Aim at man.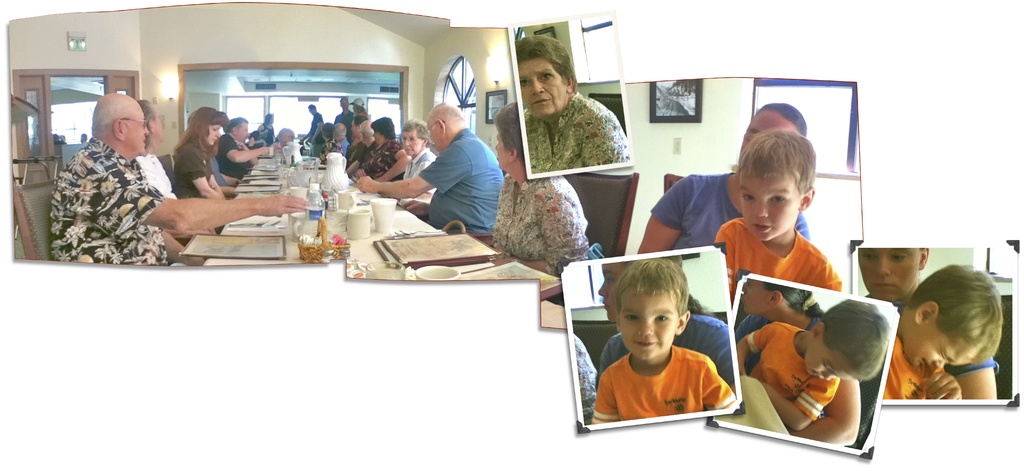
Aimed at crop(213, 115, 271, 188).
